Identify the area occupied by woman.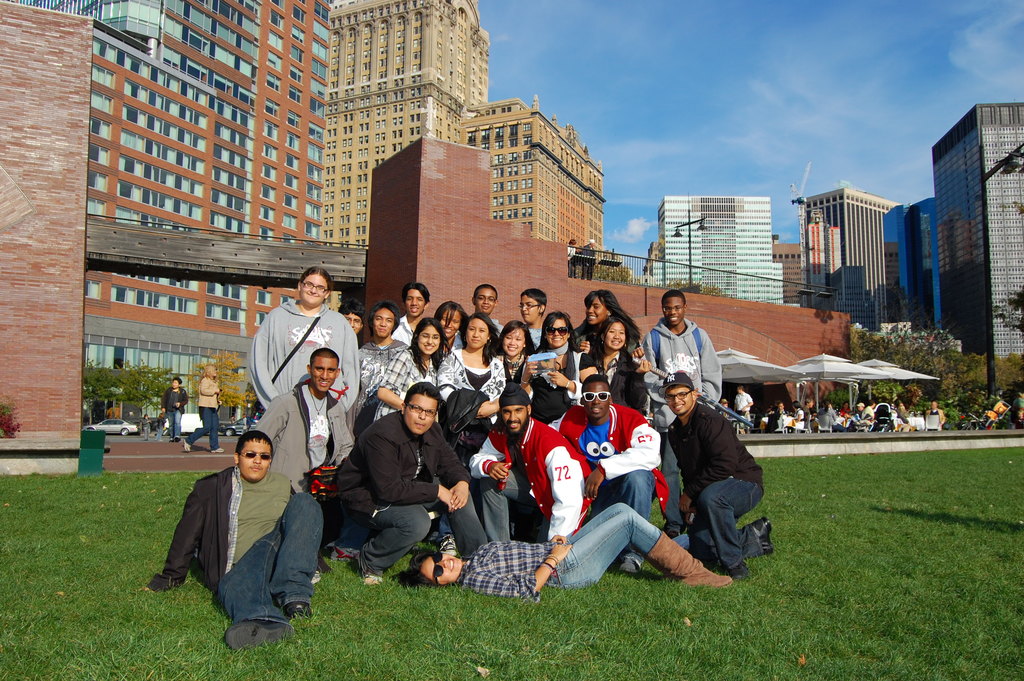
Area: bbox=[375, 317, 459, 423].
